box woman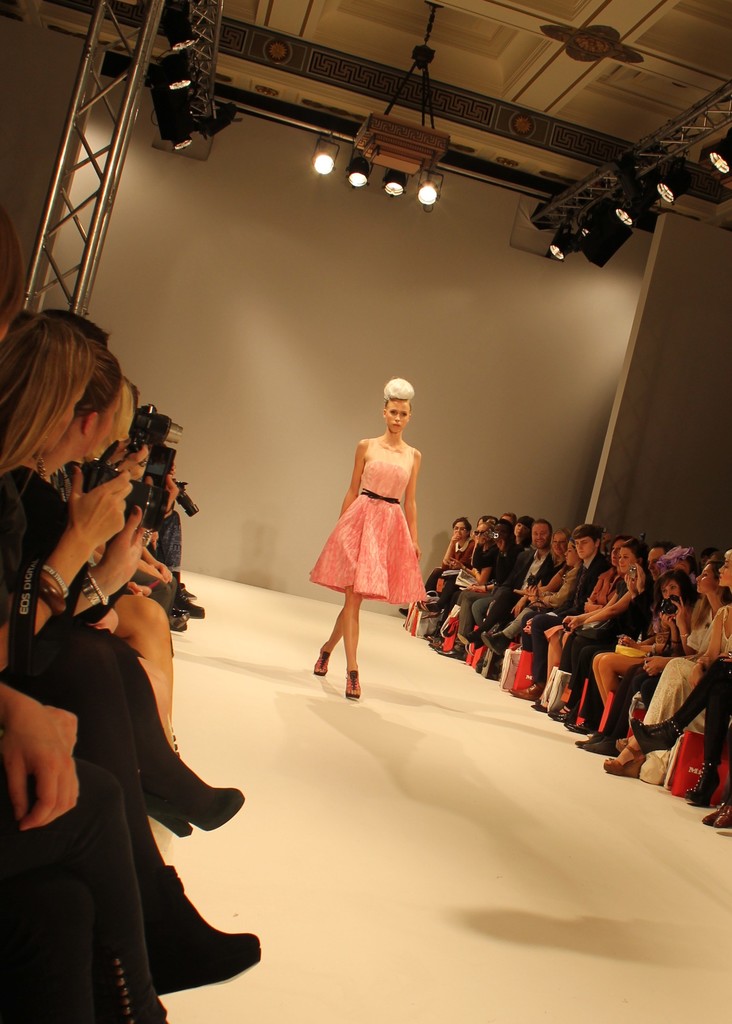
bbox=[304, 402, 430, 681]
